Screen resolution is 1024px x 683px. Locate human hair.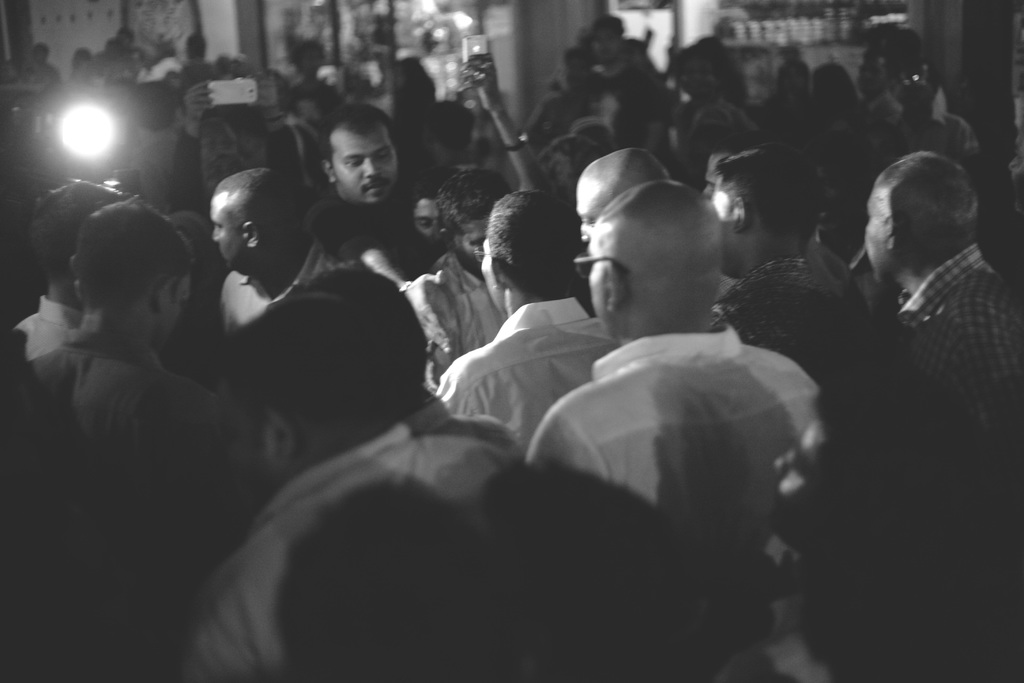
BBox(219, 295, 372, 462).
